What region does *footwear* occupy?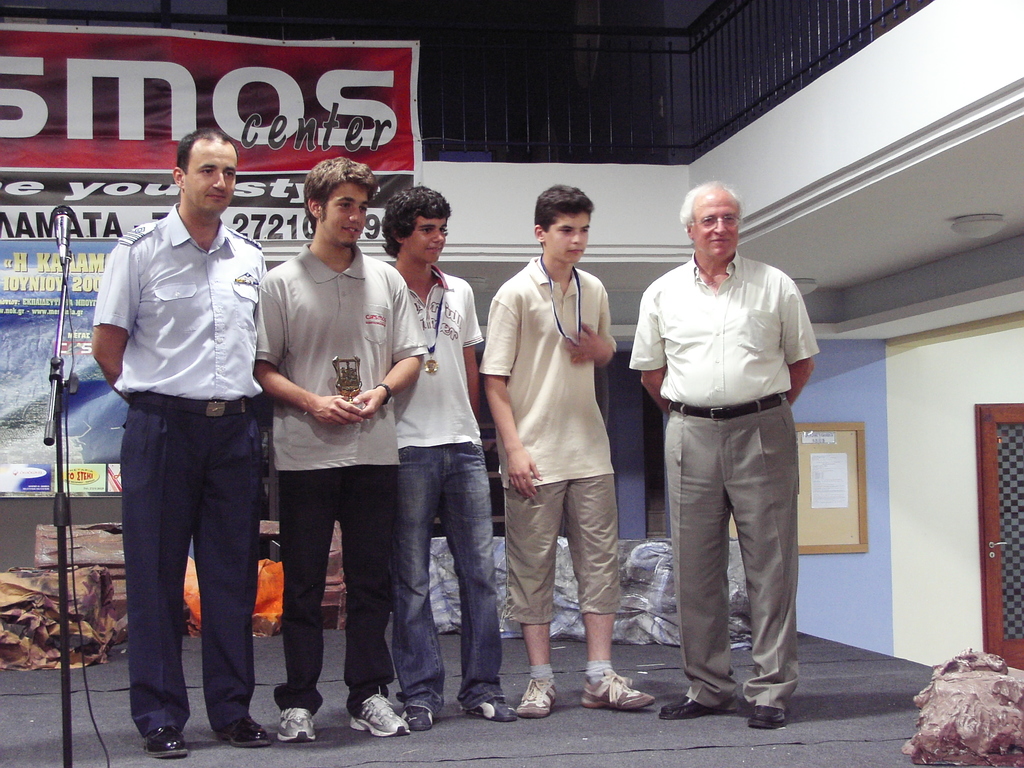
140, 728, 191, 758.
